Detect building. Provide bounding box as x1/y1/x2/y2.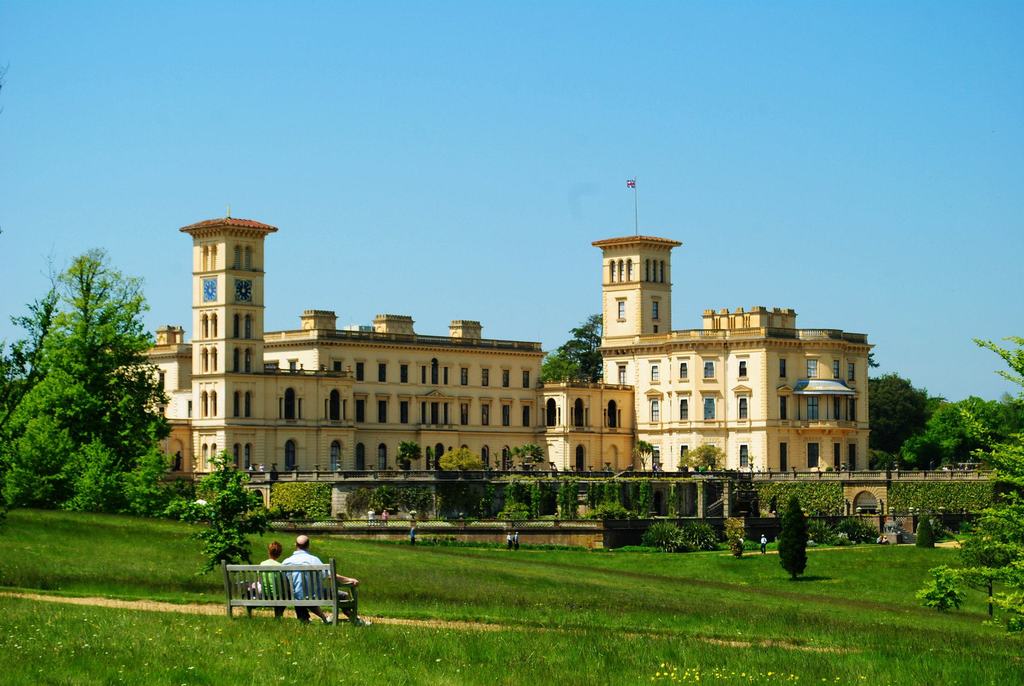
104/211/877/509.
